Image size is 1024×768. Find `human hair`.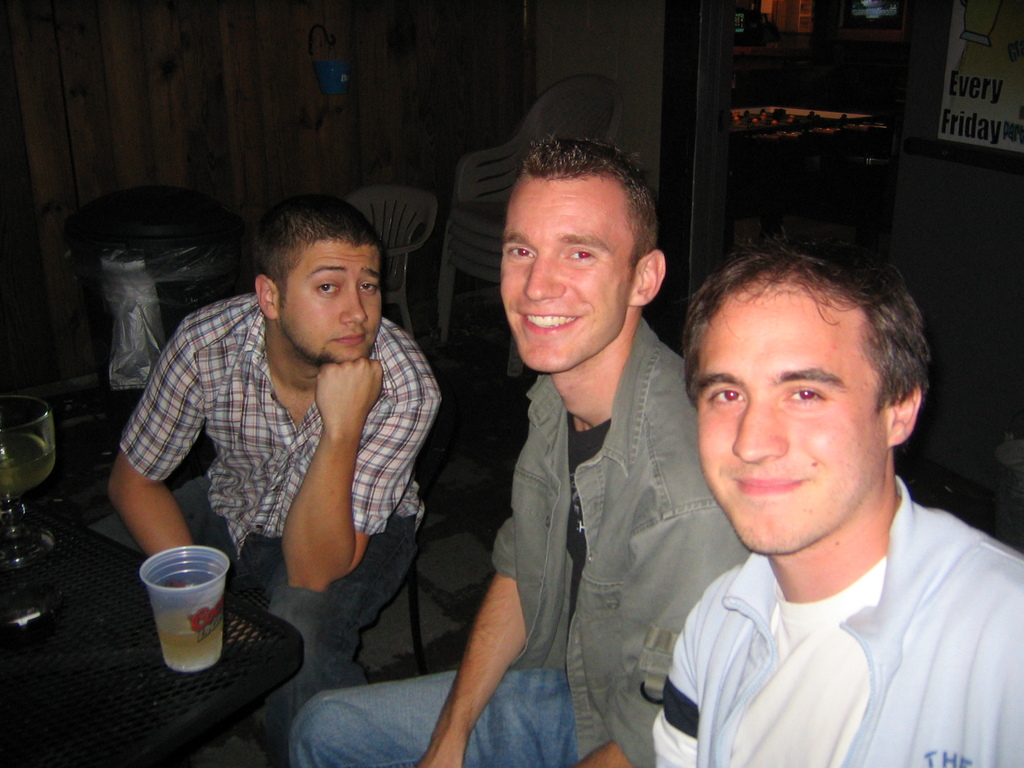
locate(687, 240, 929, 452).
